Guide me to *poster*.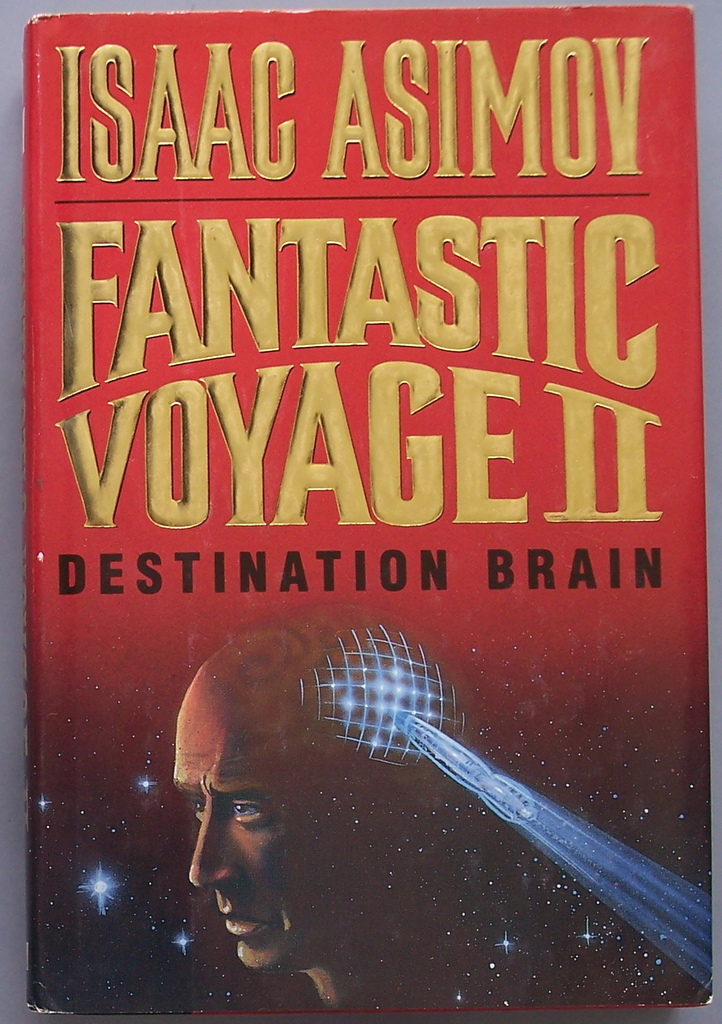
Guidance: l=24, t=6, r=717, b=1023.
